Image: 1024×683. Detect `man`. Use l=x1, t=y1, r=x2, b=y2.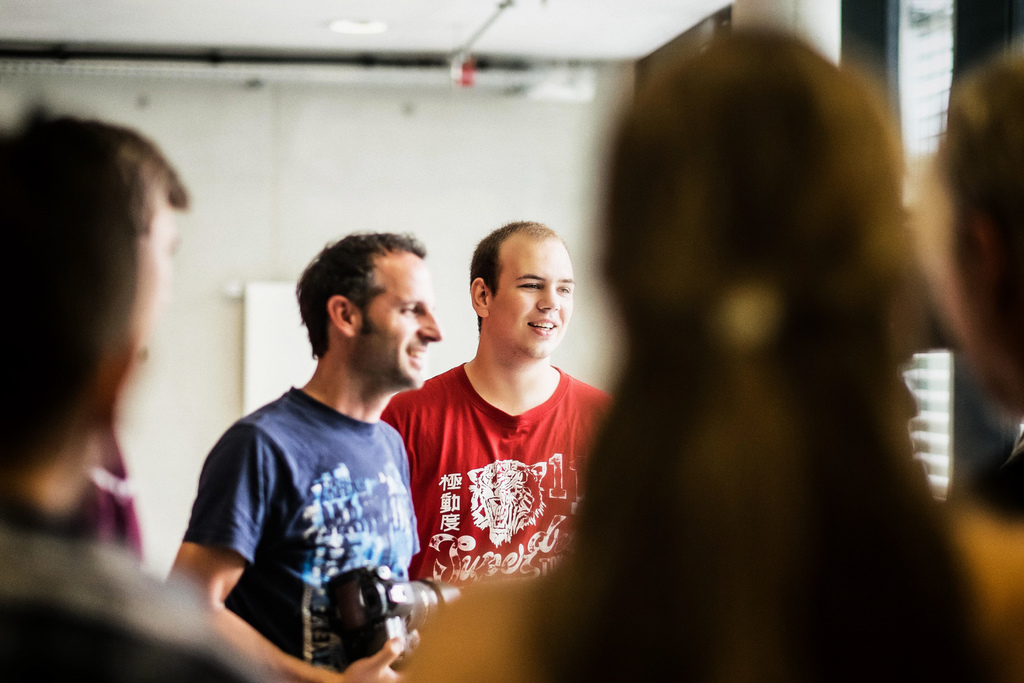
l=166, t=223, r=447, b=682.
